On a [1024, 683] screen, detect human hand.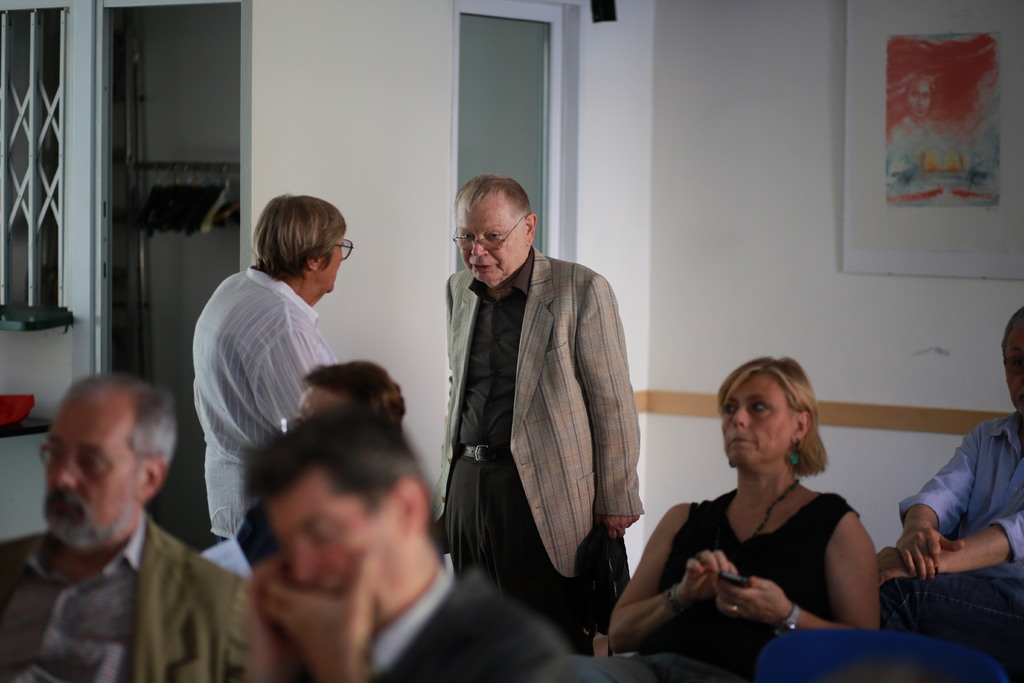
(877,545,911,592).
